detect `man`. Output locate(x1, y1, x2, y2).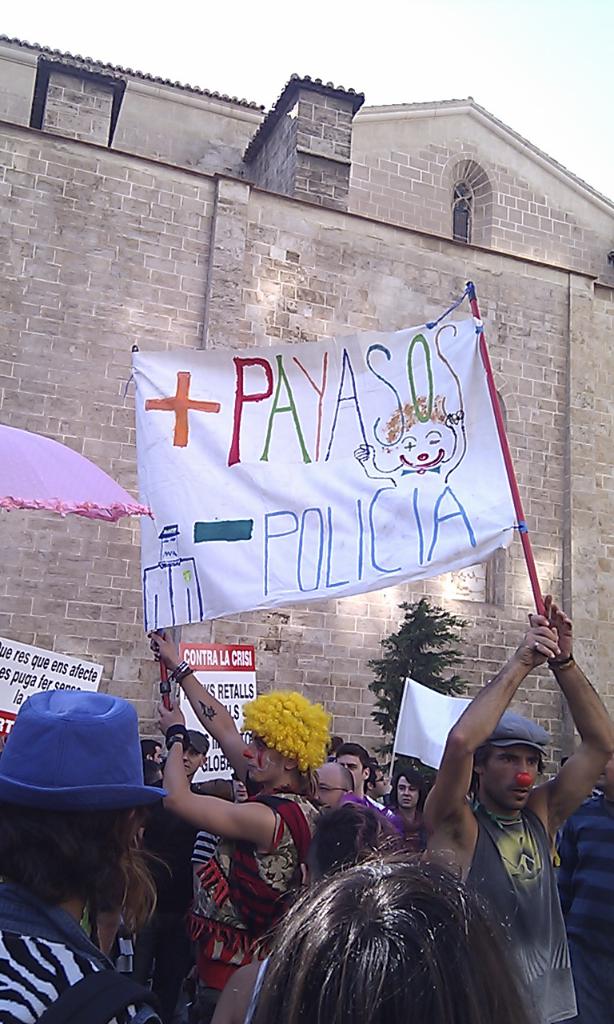
locate(150, 630, 329, 1023).
